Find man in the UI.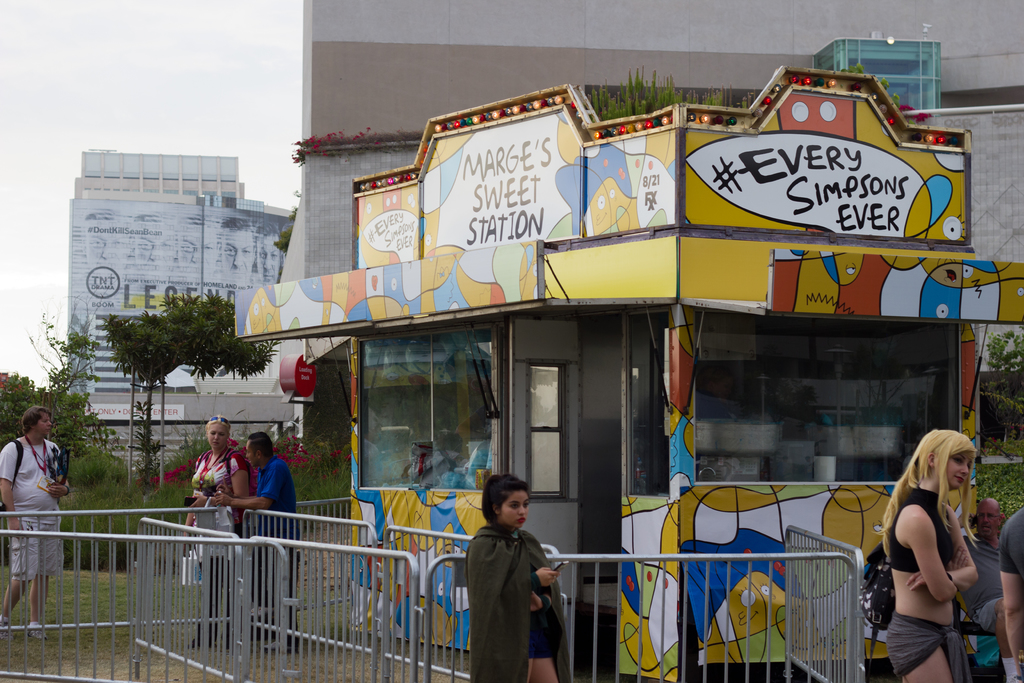
UI element at left=206, top=425, right=309, bottom=656.
